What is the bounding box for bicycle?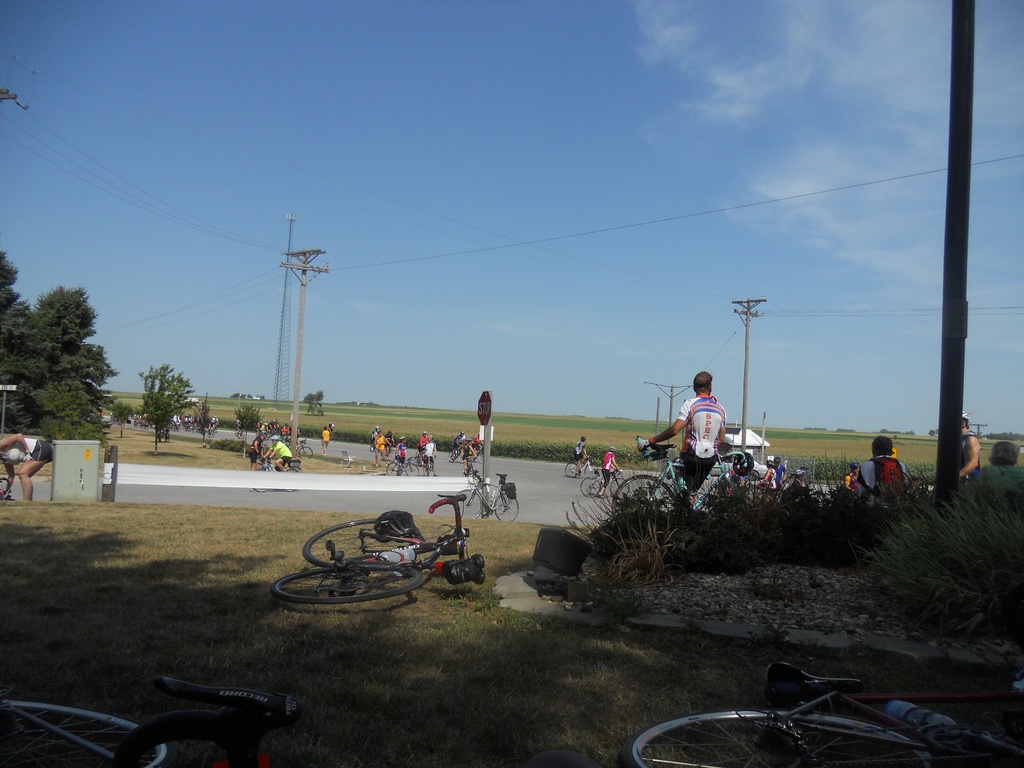
region(563, 456, 599, 478).
